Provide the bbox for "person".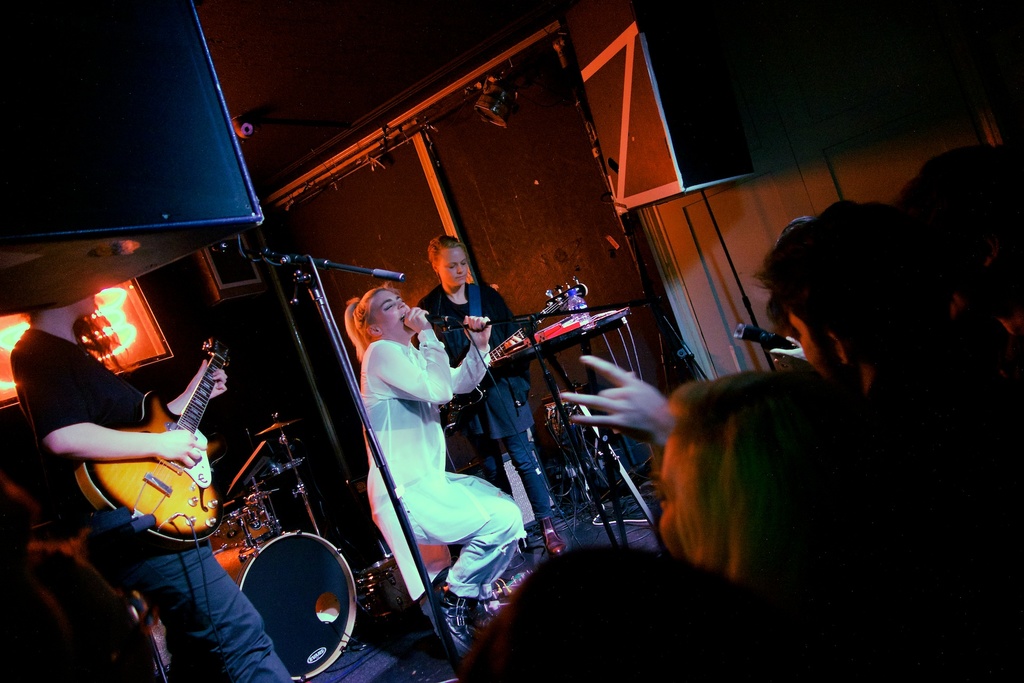
553/194/1023/499.
